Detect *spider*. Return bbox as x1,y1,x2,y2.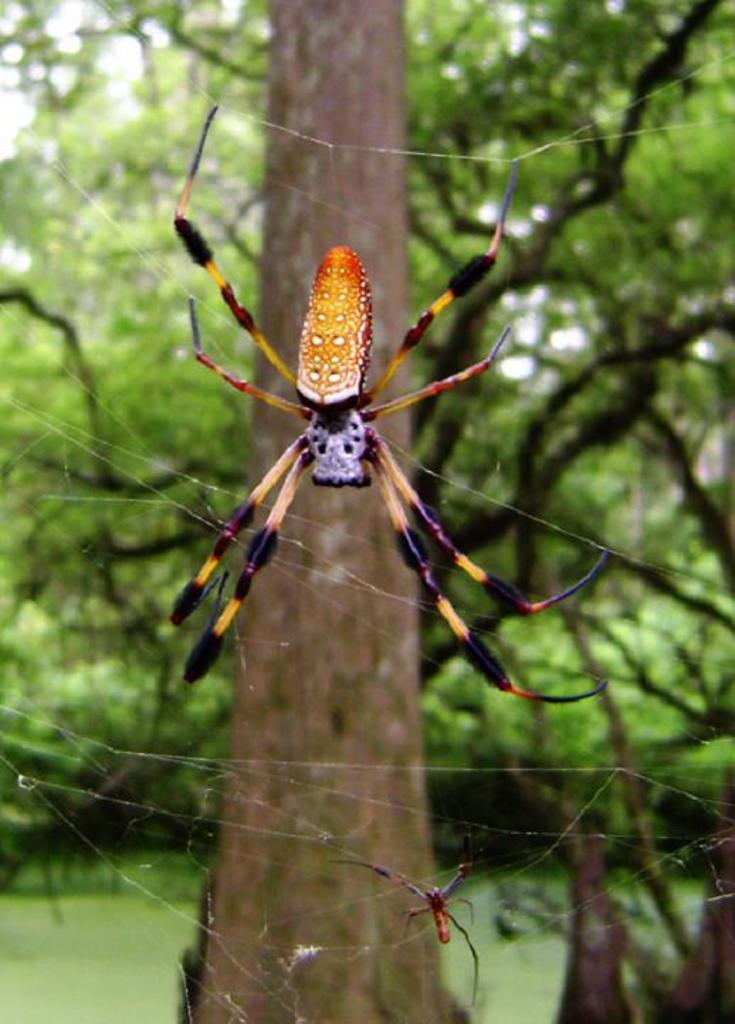
167,102,614,706.
